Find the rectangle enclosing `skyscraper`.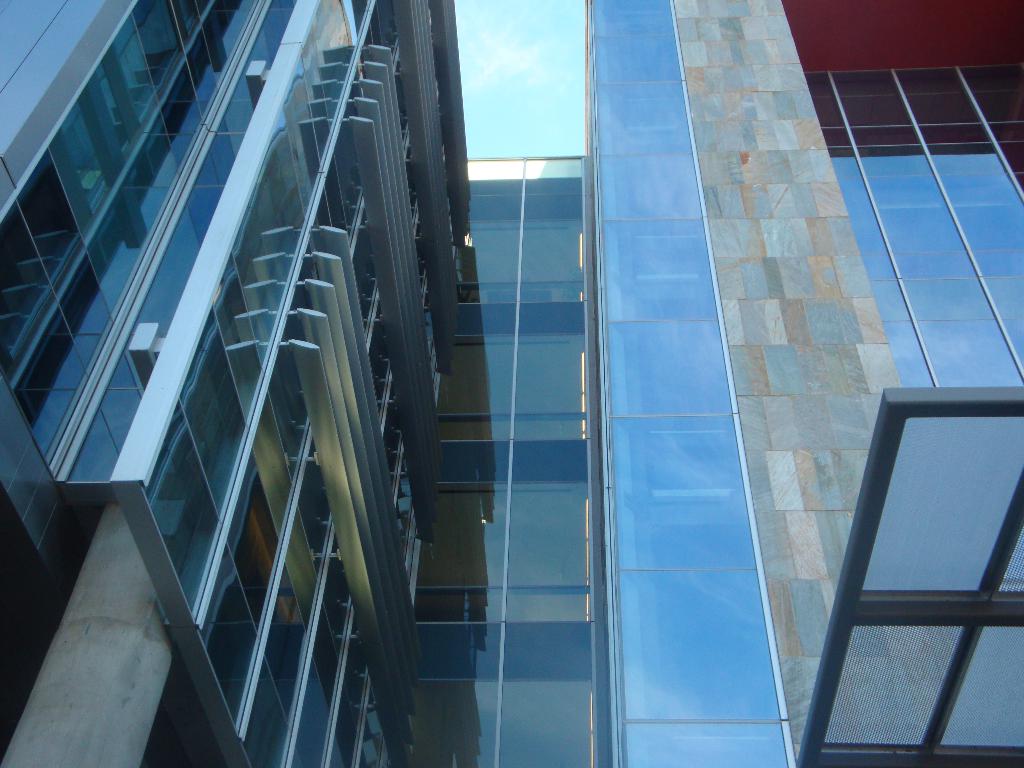
crop(584, 0, 1023, 767).
